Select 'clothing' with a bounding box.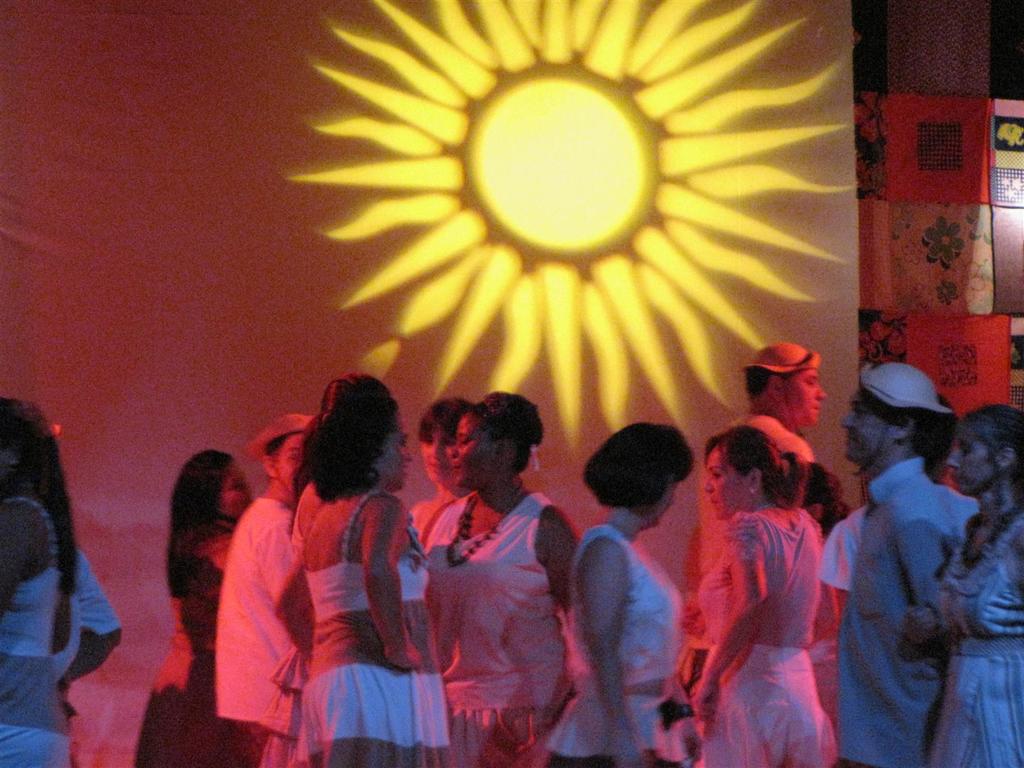
bbox=[707, 507, 839, 767].
